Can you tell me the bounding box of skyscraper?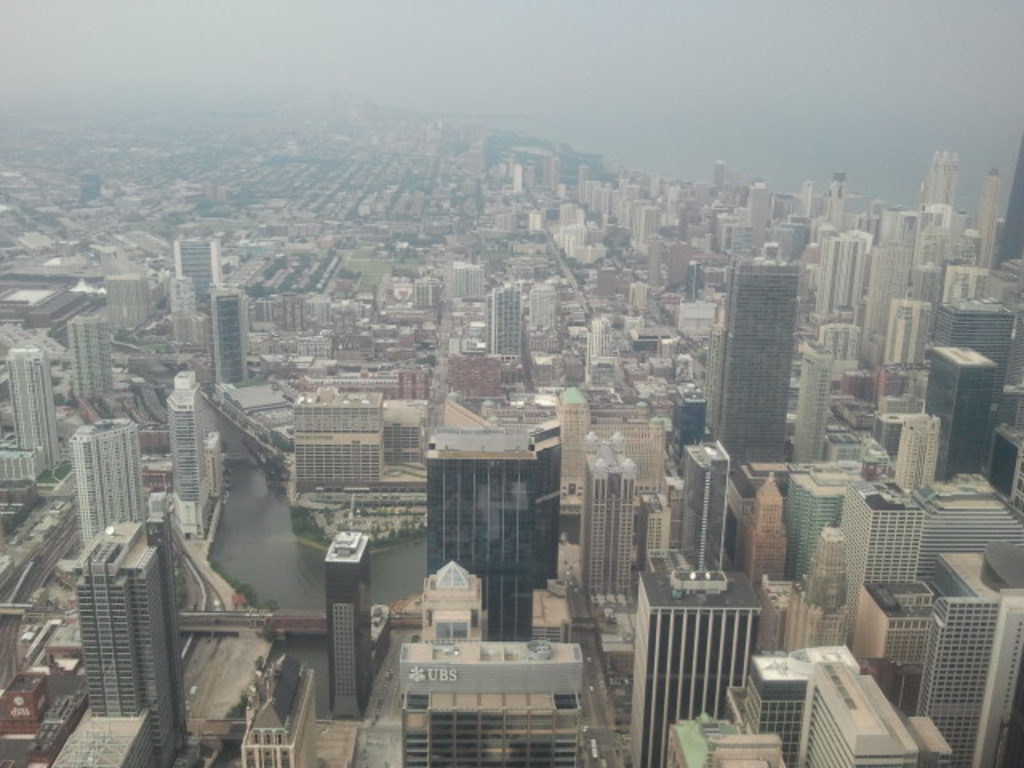
box(72, 315, 117, 402).
